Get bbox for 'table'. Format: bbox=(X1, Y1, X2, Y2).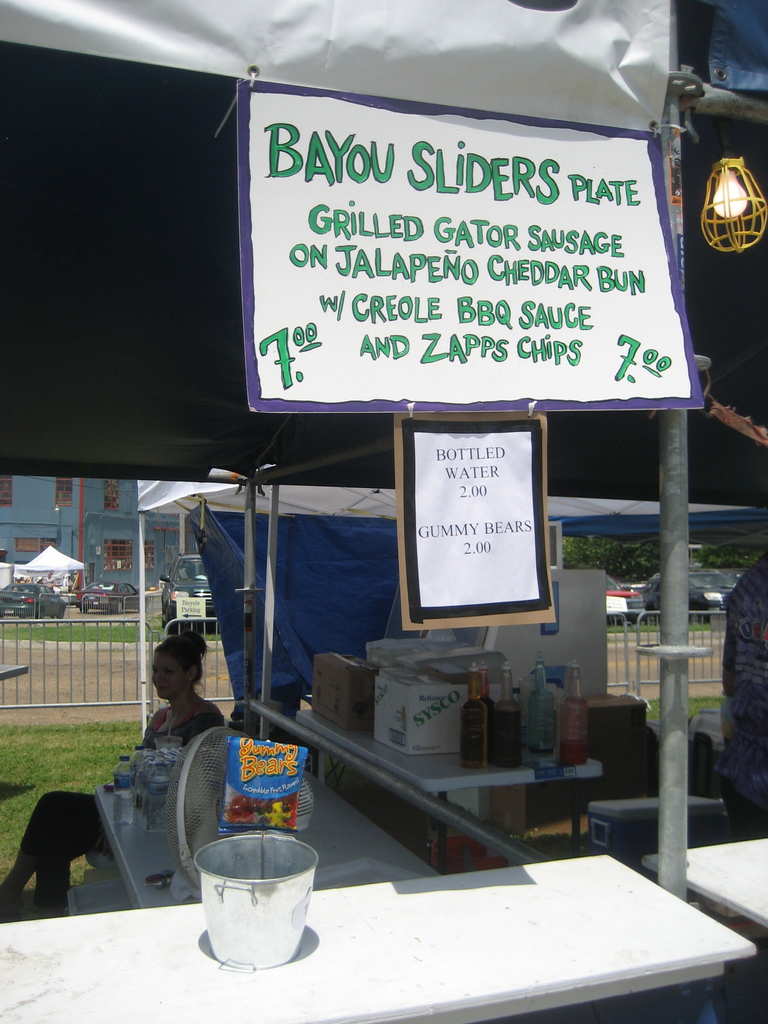
bbox=(0, 854, 758, 1023).
